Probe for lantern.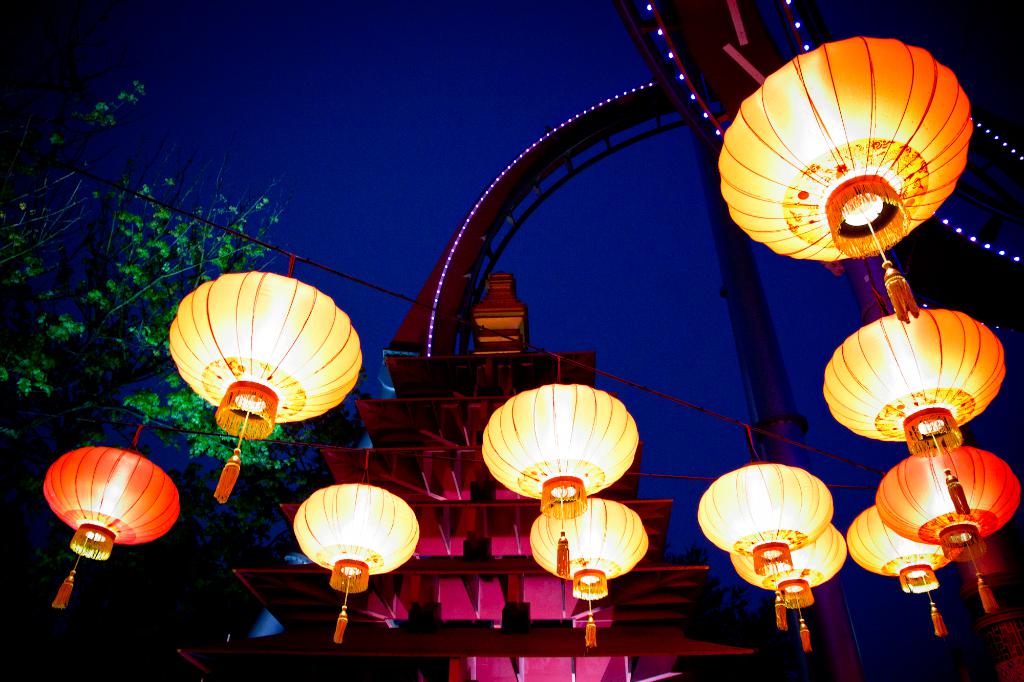
Probe result: locate(530, 496, 649, 644).
